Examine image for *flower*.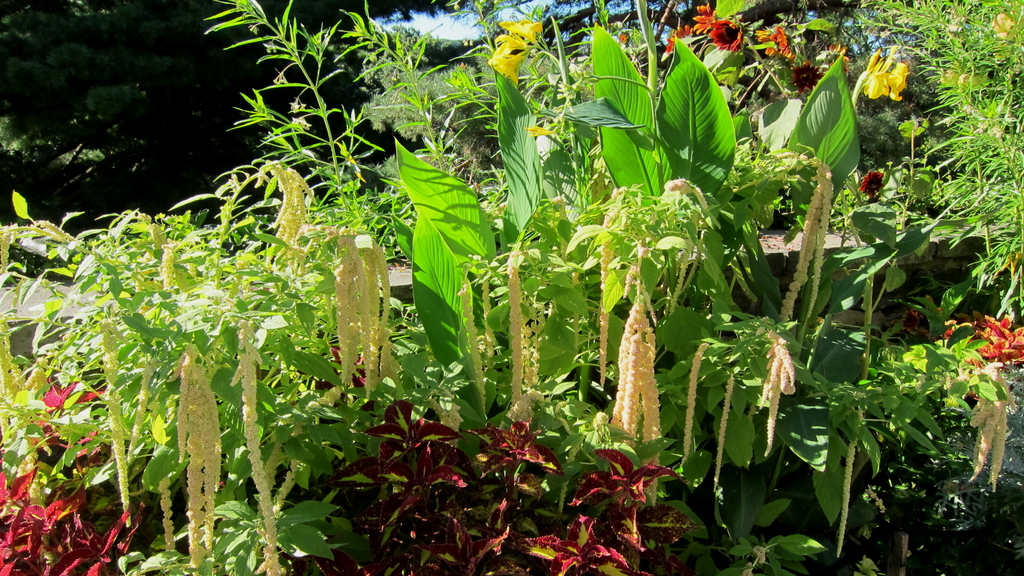
Examination result: left=860, top=167, right=888, bottom=196.
